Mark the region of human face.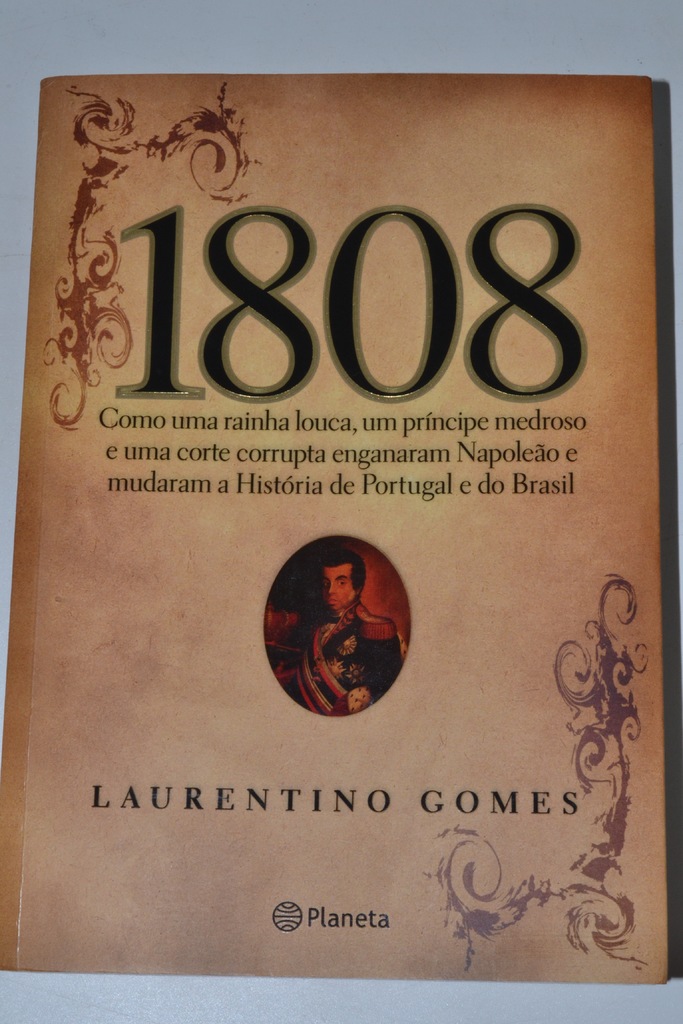
Region: [x1=322, y1=567, x2=352, y2=616].
